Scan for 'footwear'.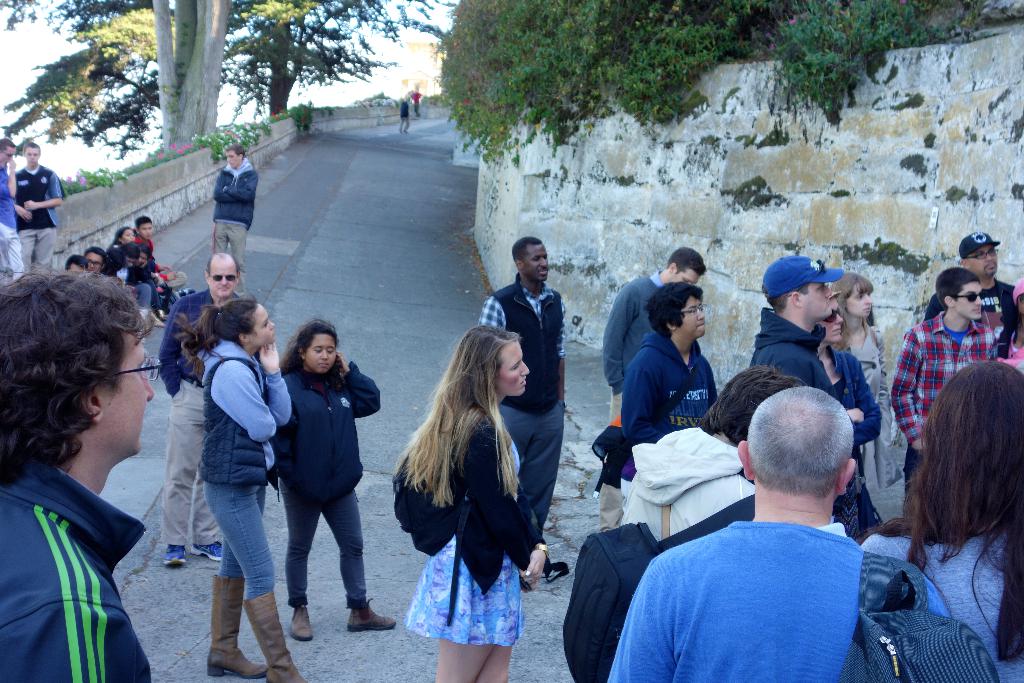
Scan result: (165, 546, 189, 570).
